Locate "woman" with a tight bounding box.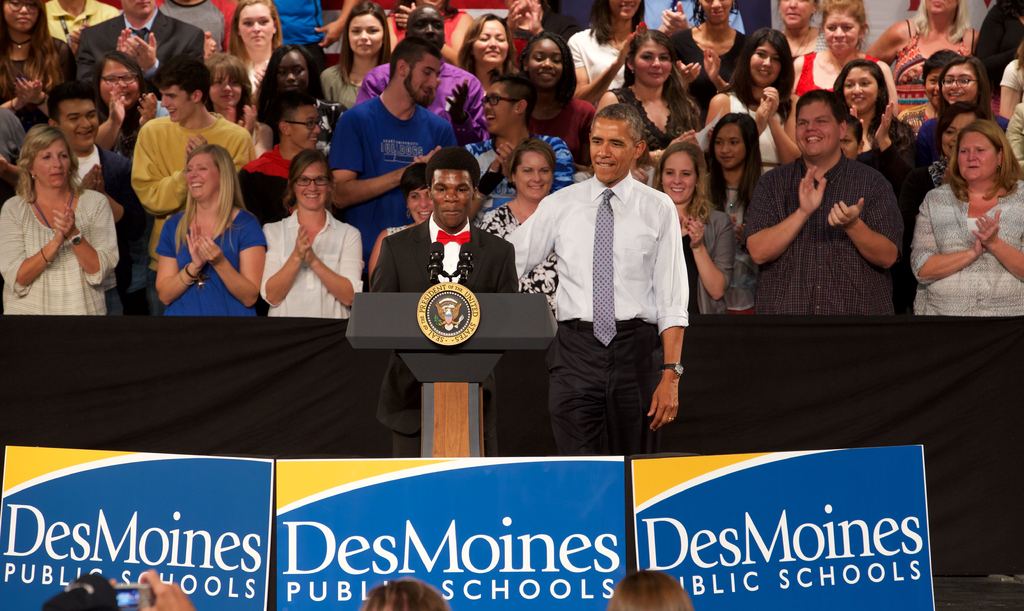
rect(864, 0, 985, 123).
